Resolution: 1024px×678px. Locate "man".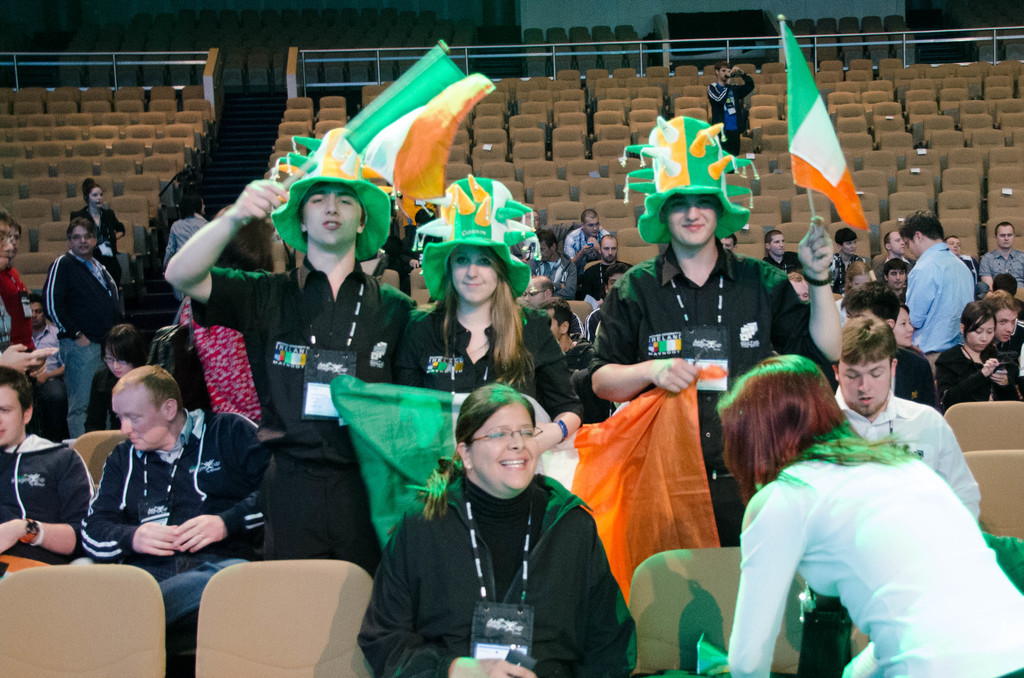
bbox(0, 360, 95, 585).
